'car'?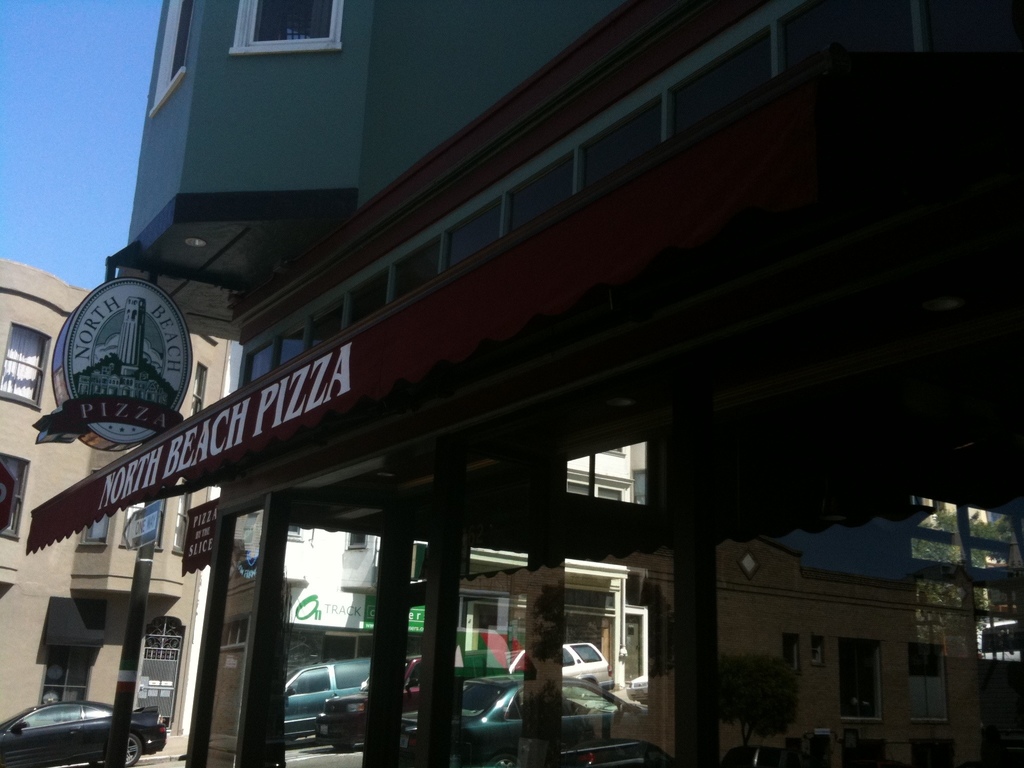
{"x1": 511, "y1": 646, "x2": 621, "y2": 680}
